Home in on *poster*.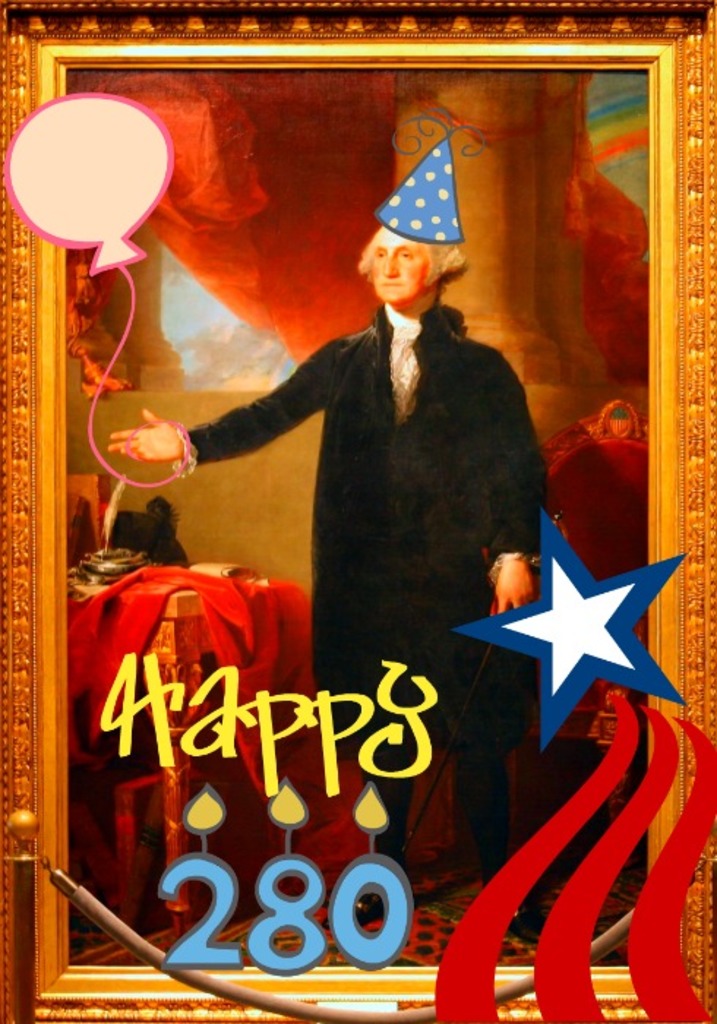
Homed in at [0,0,716,1023].
